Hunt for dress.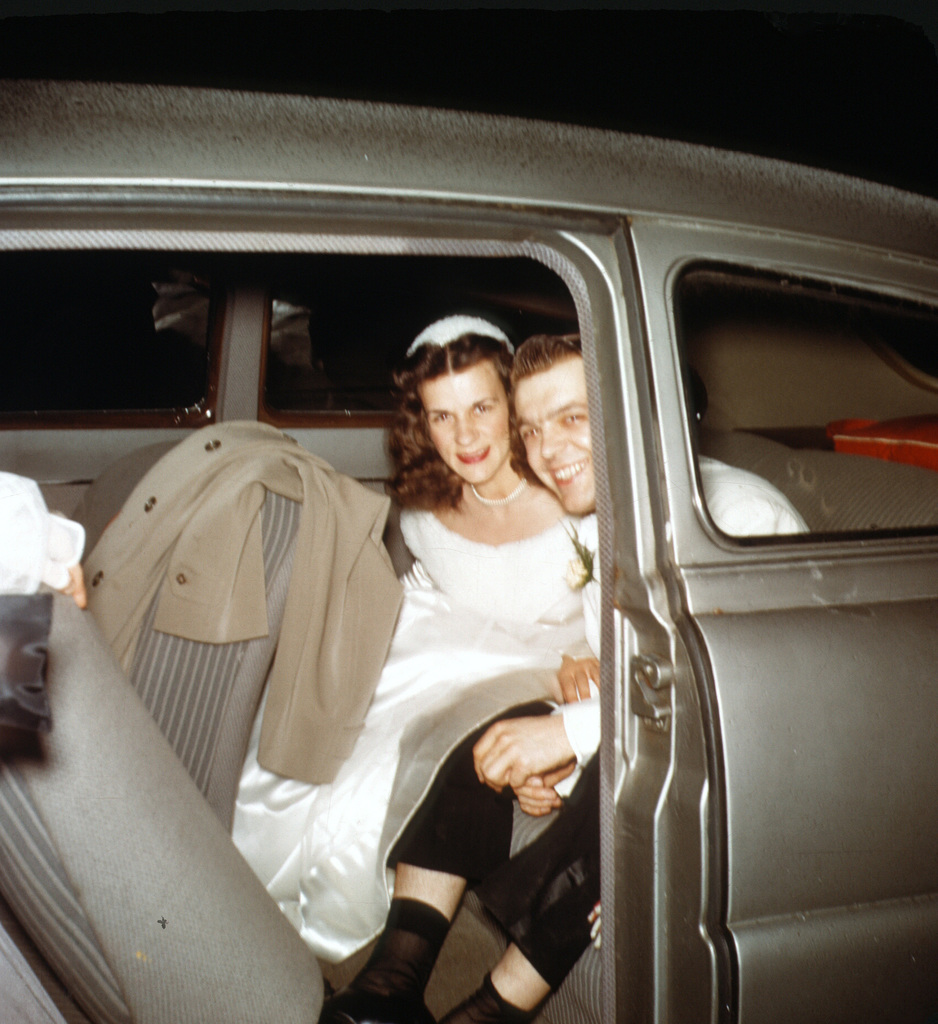
Hunted down at left=230, top=506, right=590, bottom=969.
